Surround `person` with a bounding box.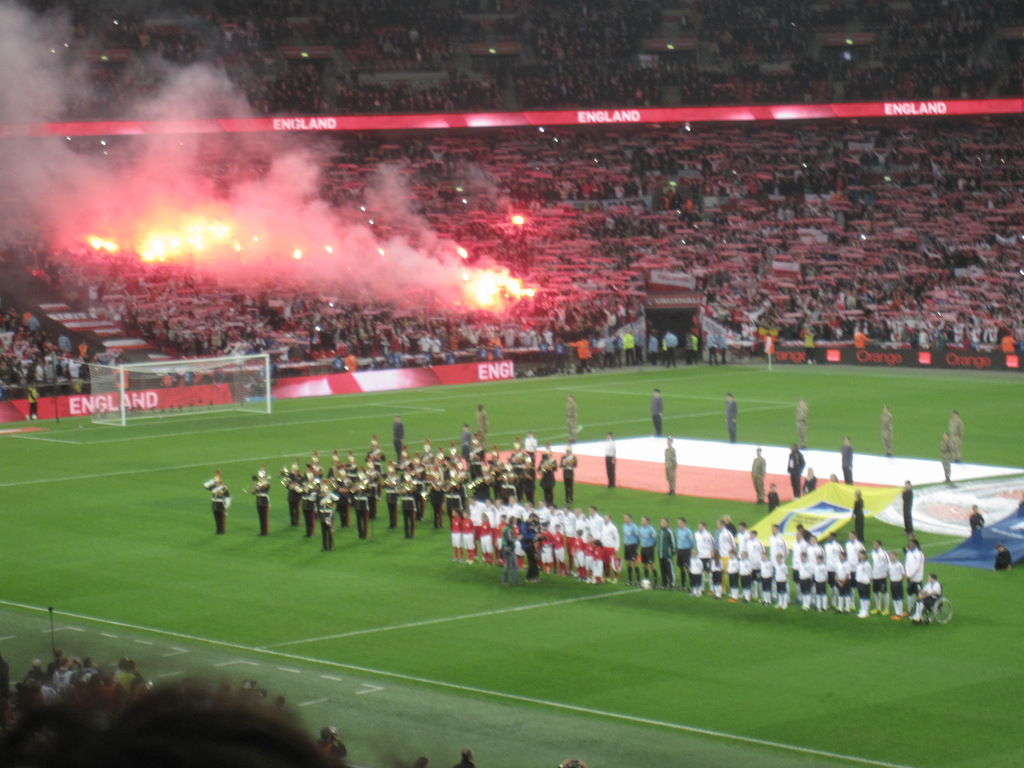
rect(532, 528, 541, 549).
